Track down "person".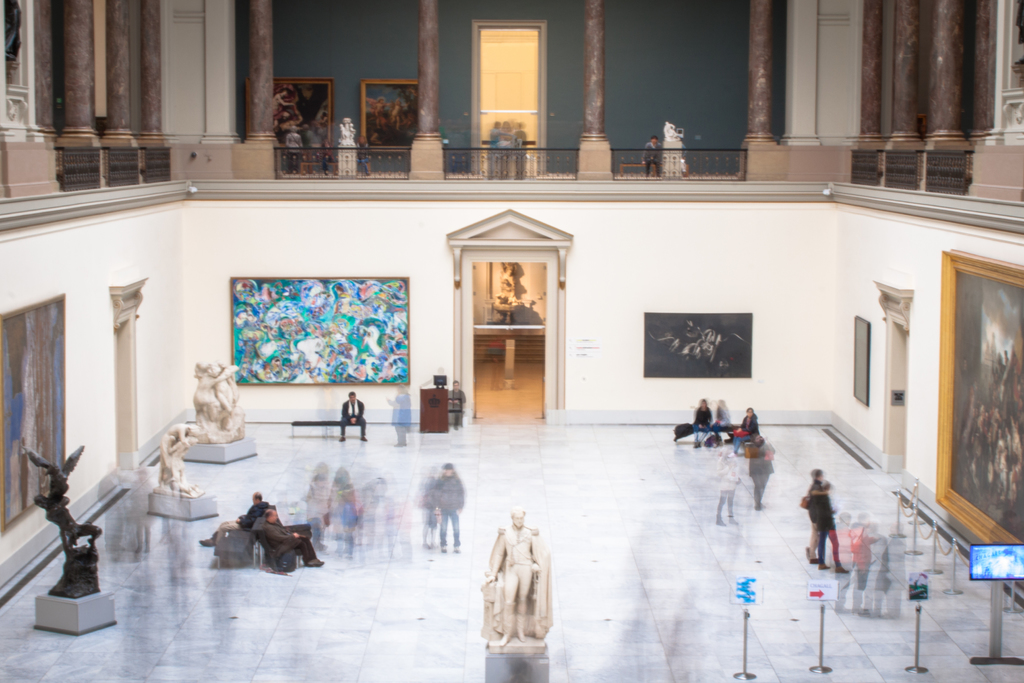
Tracked to {"x1": 488, "y1": 506, "x2": 546, "y2": 650}.
